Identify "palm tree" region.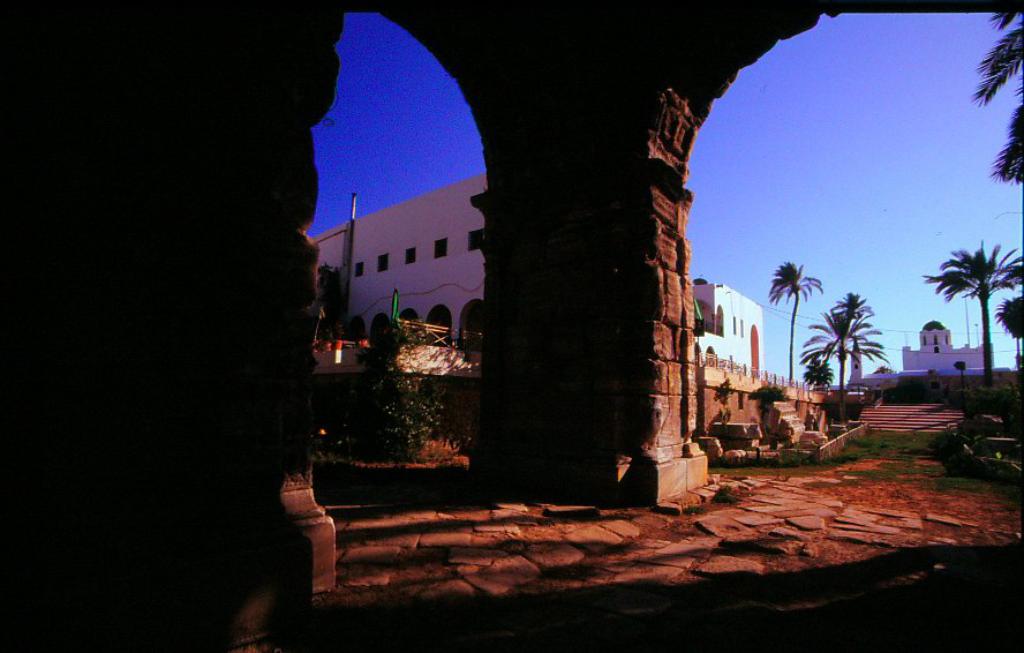
Region: (771, 260, 822, 393).
